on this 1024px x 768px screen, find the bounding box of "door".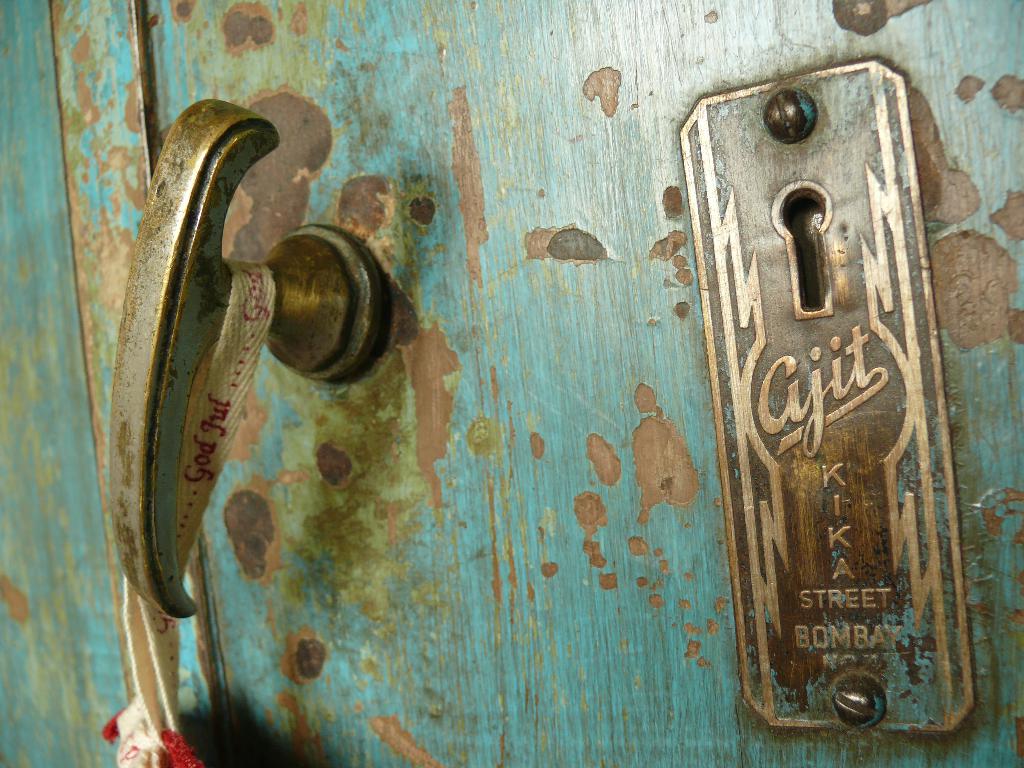
Bounding box: <region>48, 0, 1023, 766</region>.
